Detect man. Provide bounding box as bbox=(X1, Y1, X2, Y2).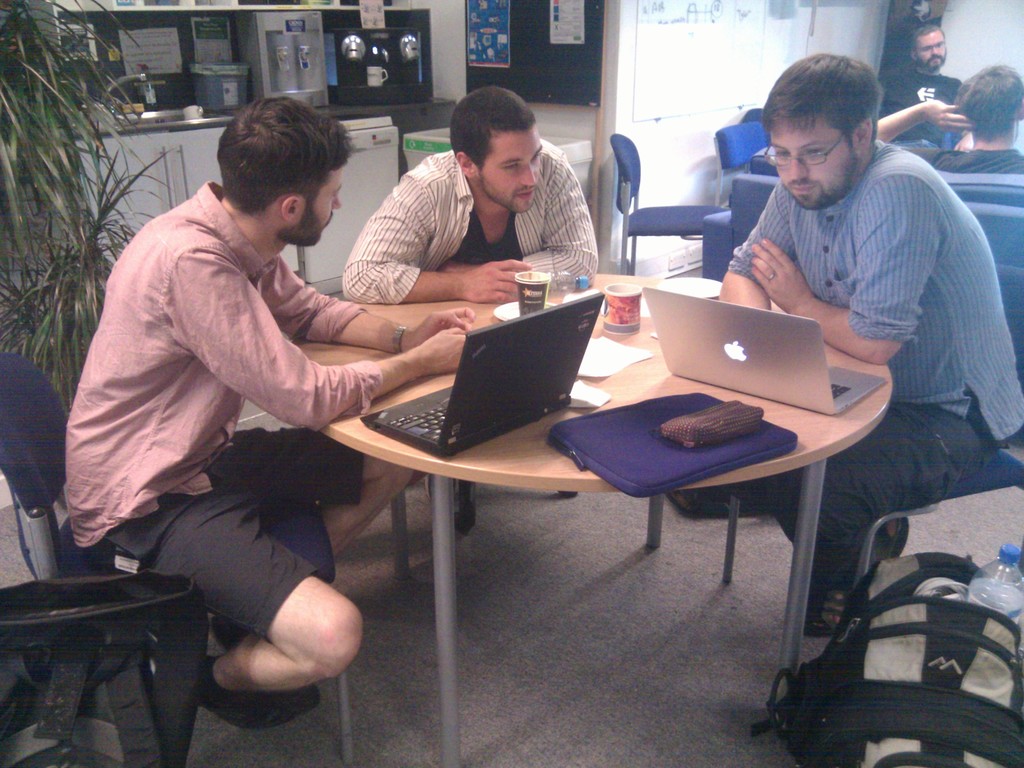
bbox=(337, 87, 602, 305).
